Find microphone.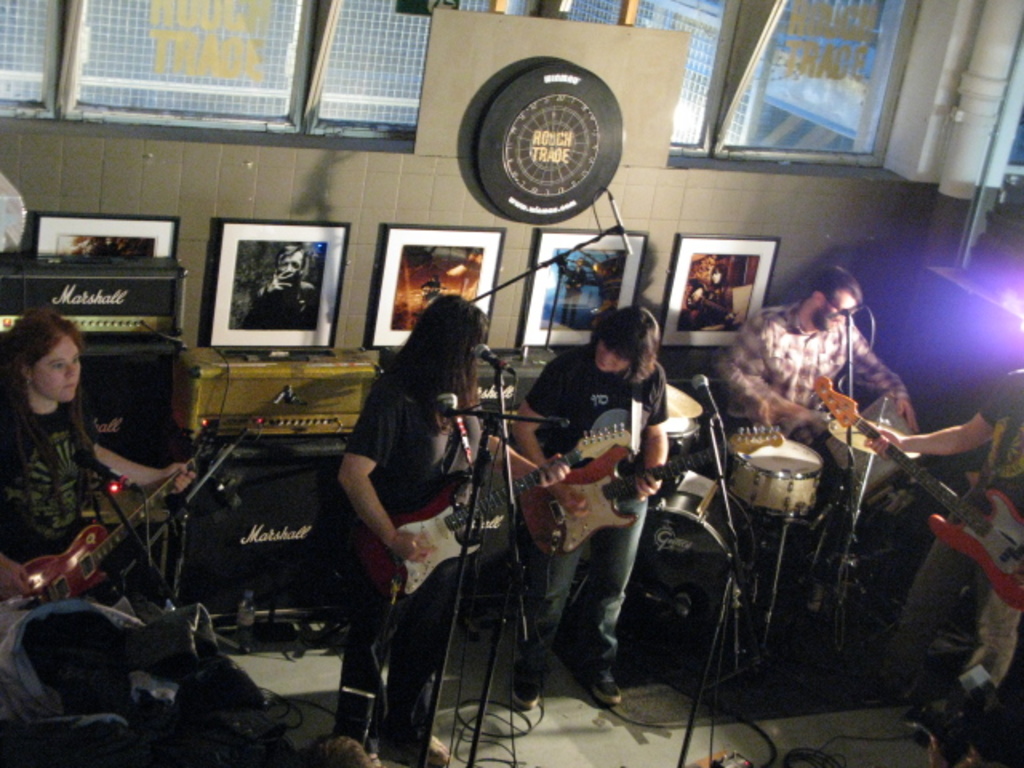
x1=827 y1=302 x2=867 y2=317.
